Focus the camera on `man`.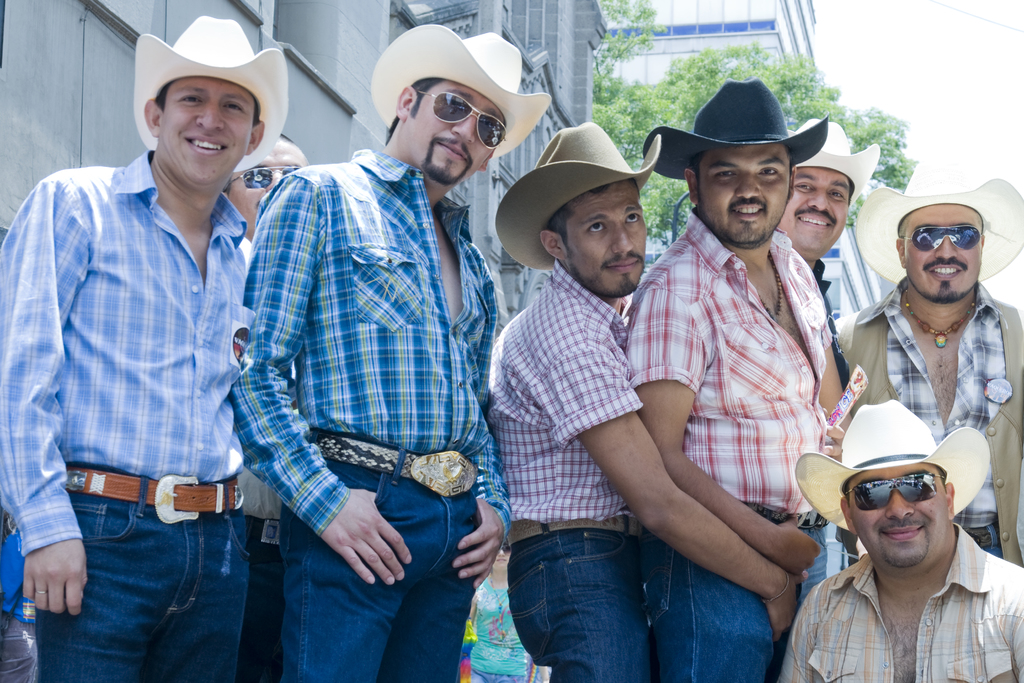
Focus region: x1=237, y1=19, x2=551, y2=682.
